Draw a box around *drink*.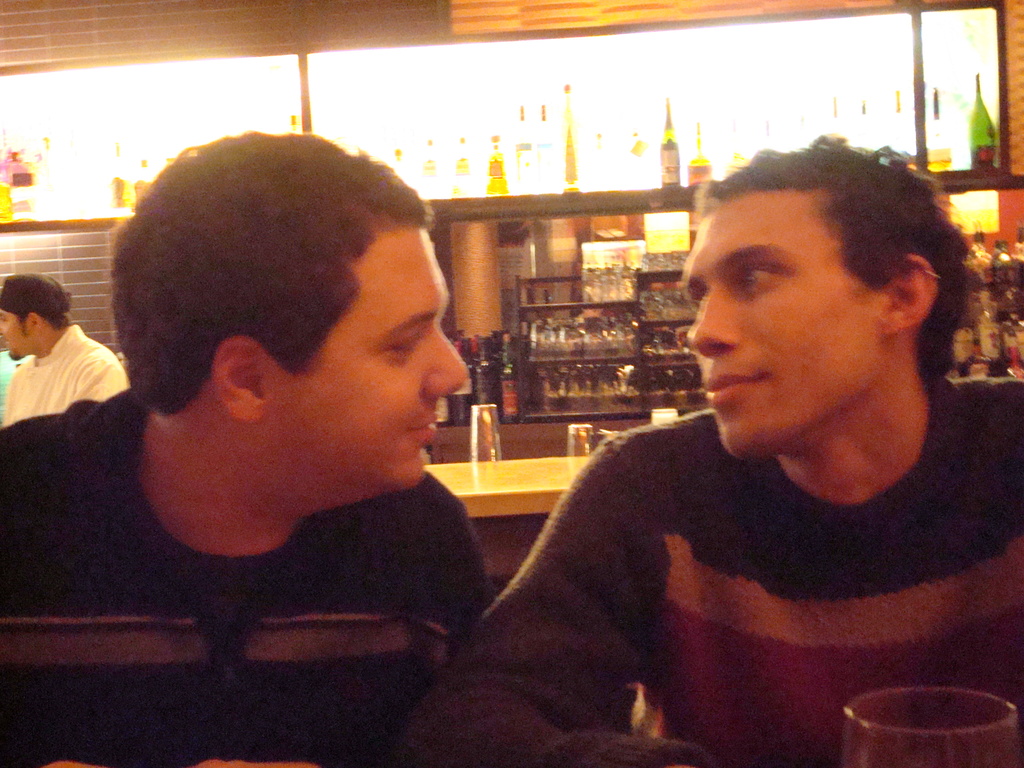
(493, 332, 516, 421).
